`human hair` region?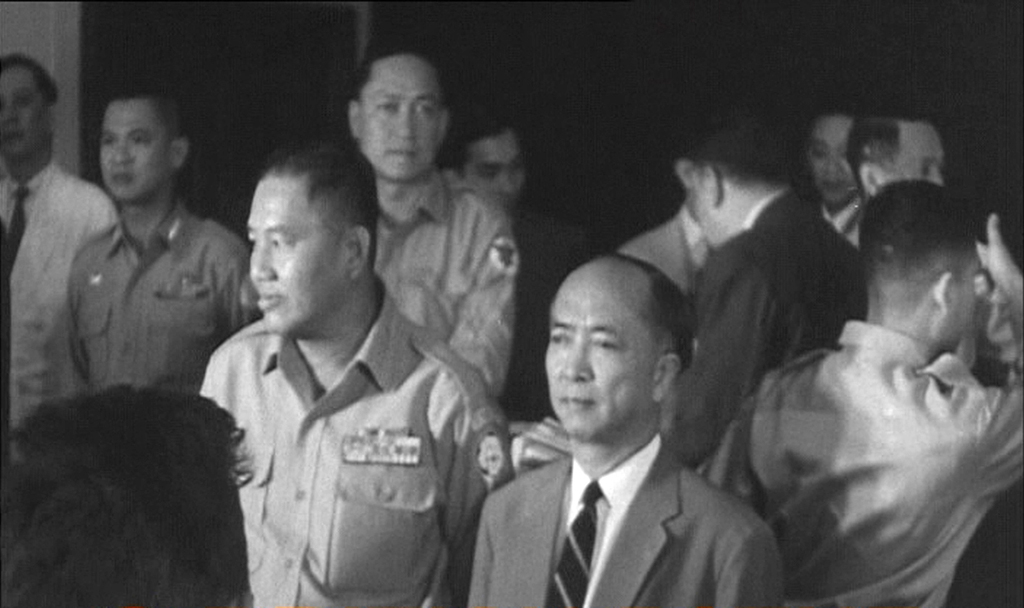
(440, 111, 525, 181)
